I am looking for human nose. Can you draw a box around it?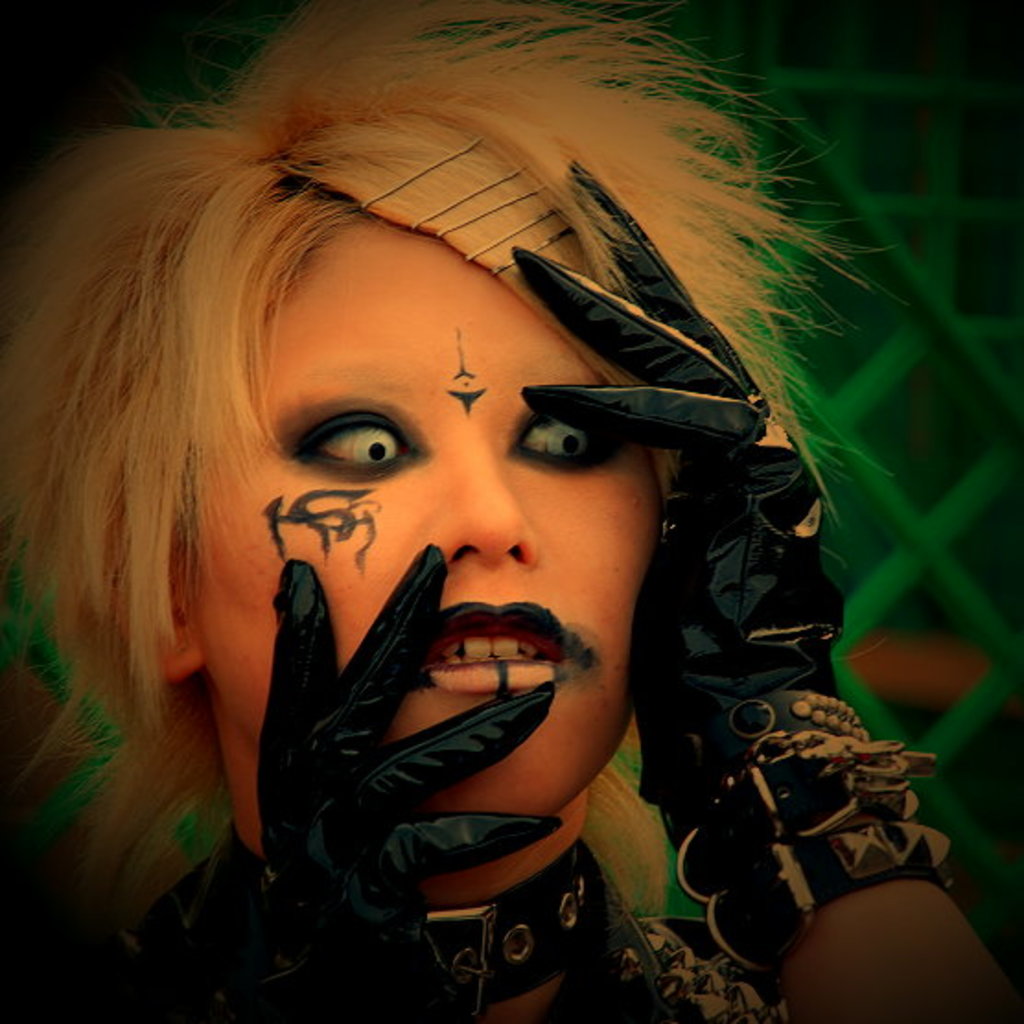
Sure, the bounding box is x1=433 y1=438 x2=540 y2=562.
